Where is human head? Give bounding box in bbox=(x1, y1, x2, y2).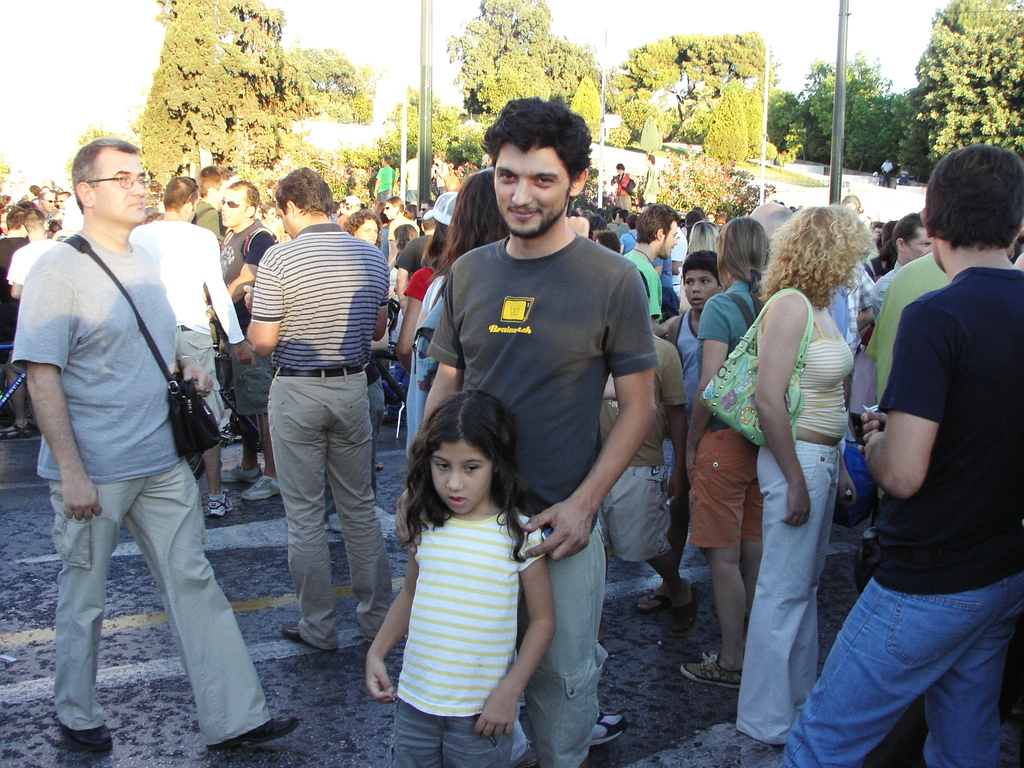
bbox=(614, 209, 628, 223).
